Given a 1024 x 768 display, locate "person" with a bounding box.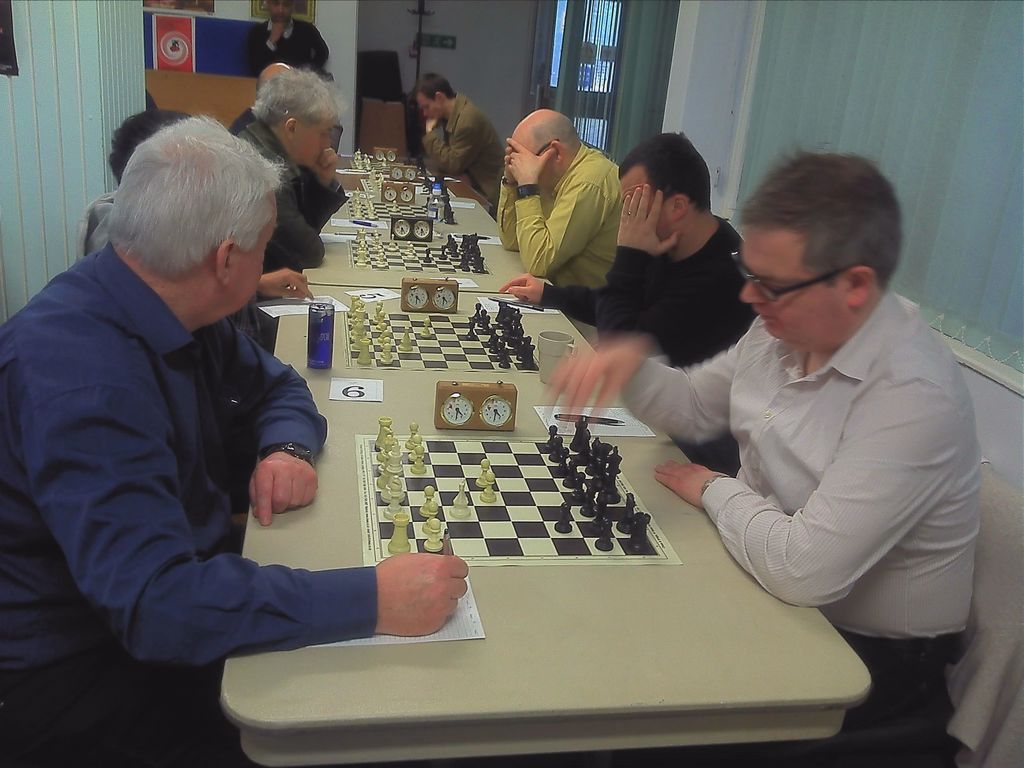
Located: locate(251, 0, 349, 108).
